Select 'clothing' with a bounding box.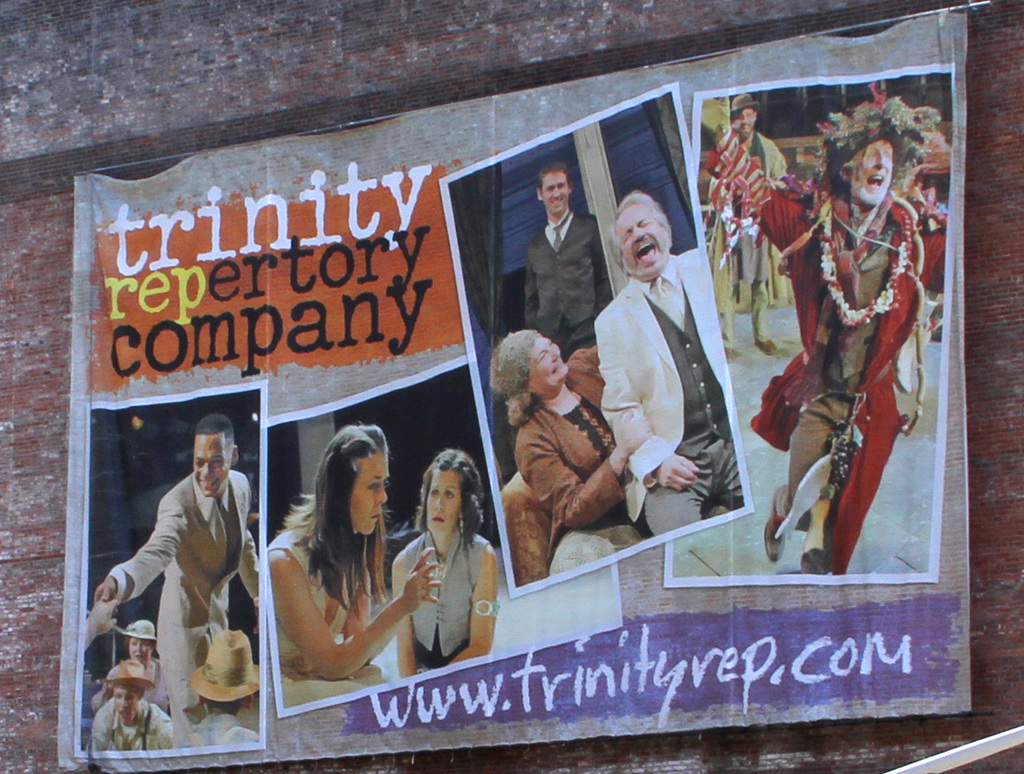
167/709/254/749.
